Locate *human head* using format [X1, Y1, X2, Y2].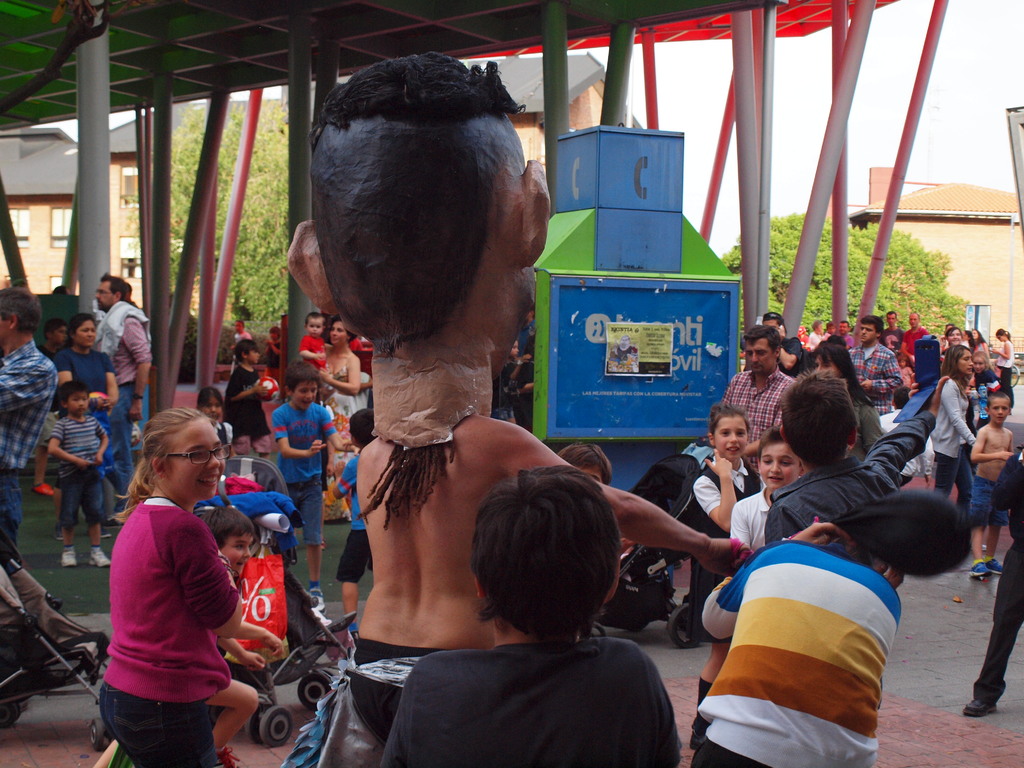
[821, 534, 872, 567].
